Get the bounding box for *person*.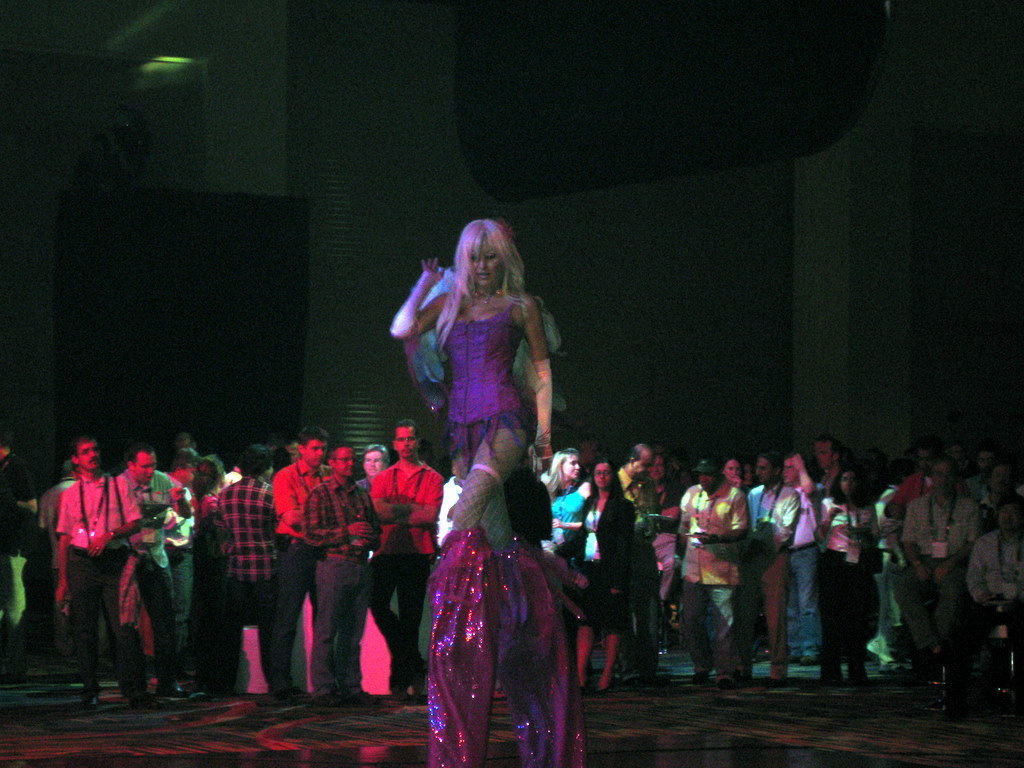
{"left": 744, "top": 445, "right": 796, "bottom": 684}.
